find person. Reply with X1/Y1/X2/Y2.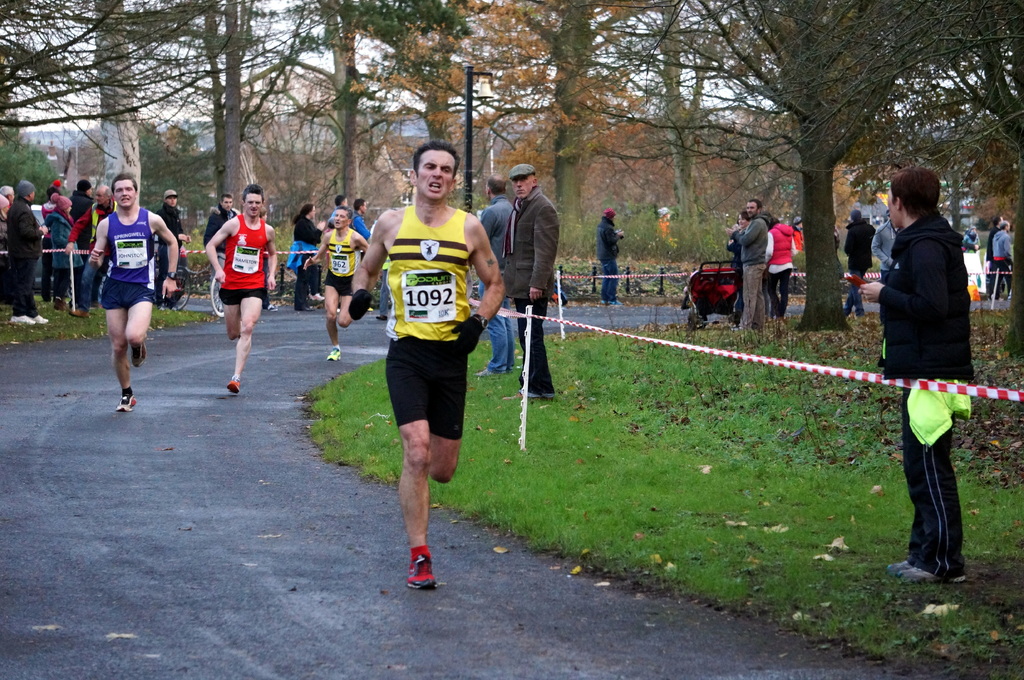
759/214/796/322.
